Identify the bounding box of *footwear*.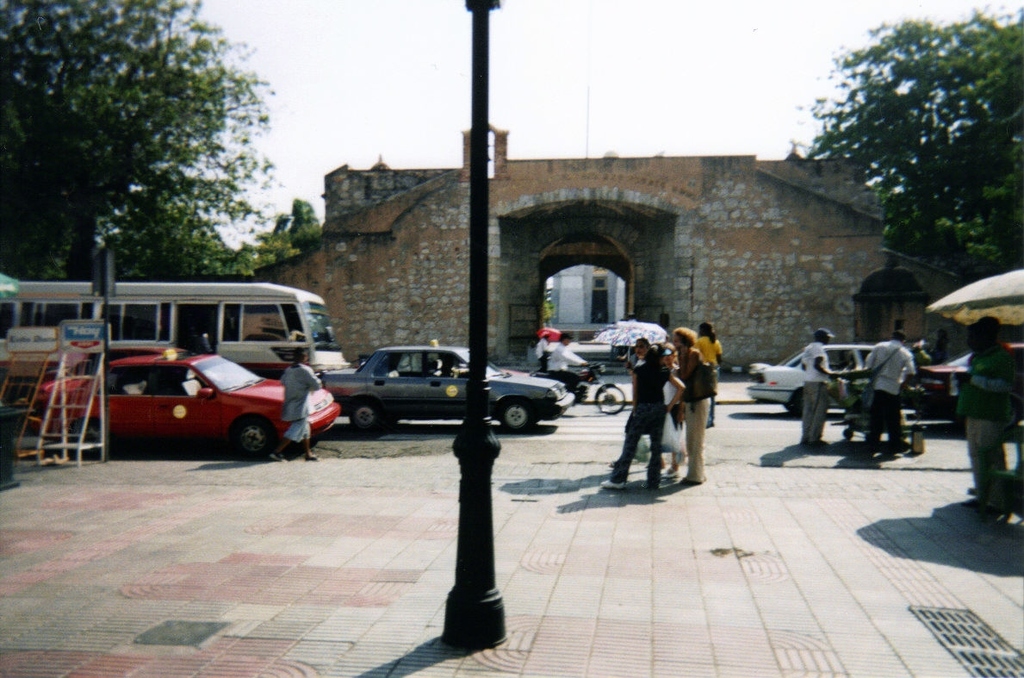
[663,465,677,479].
